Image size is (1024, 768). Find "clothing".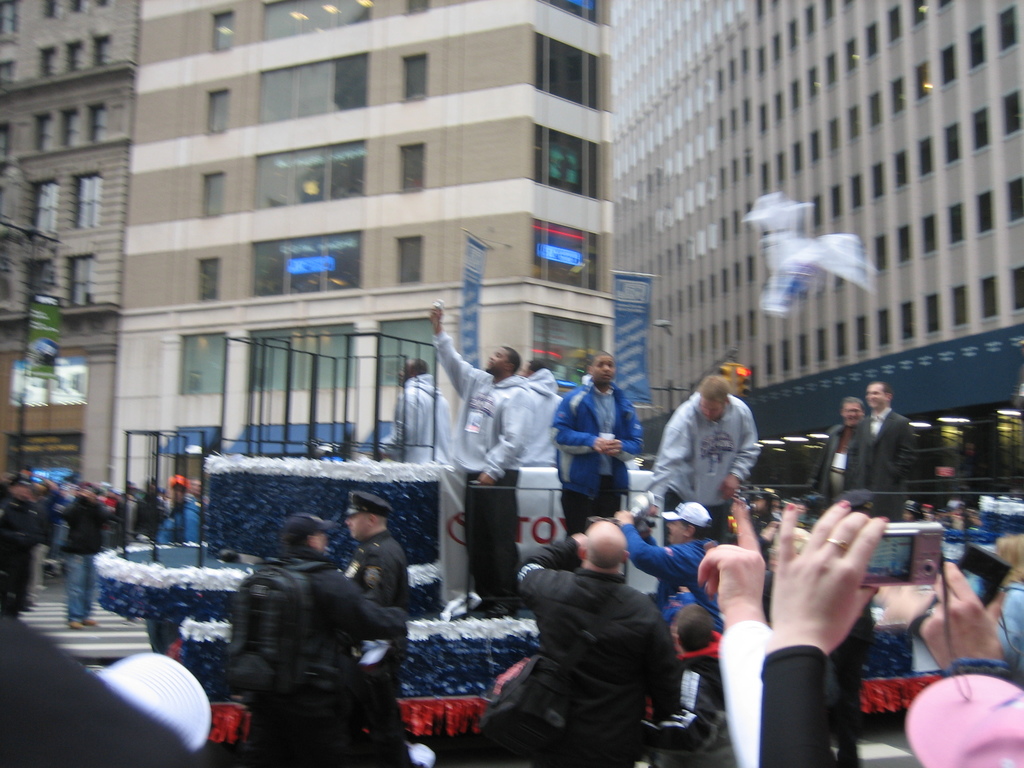
x1=37, y1=507, x2=67, y2=566.
